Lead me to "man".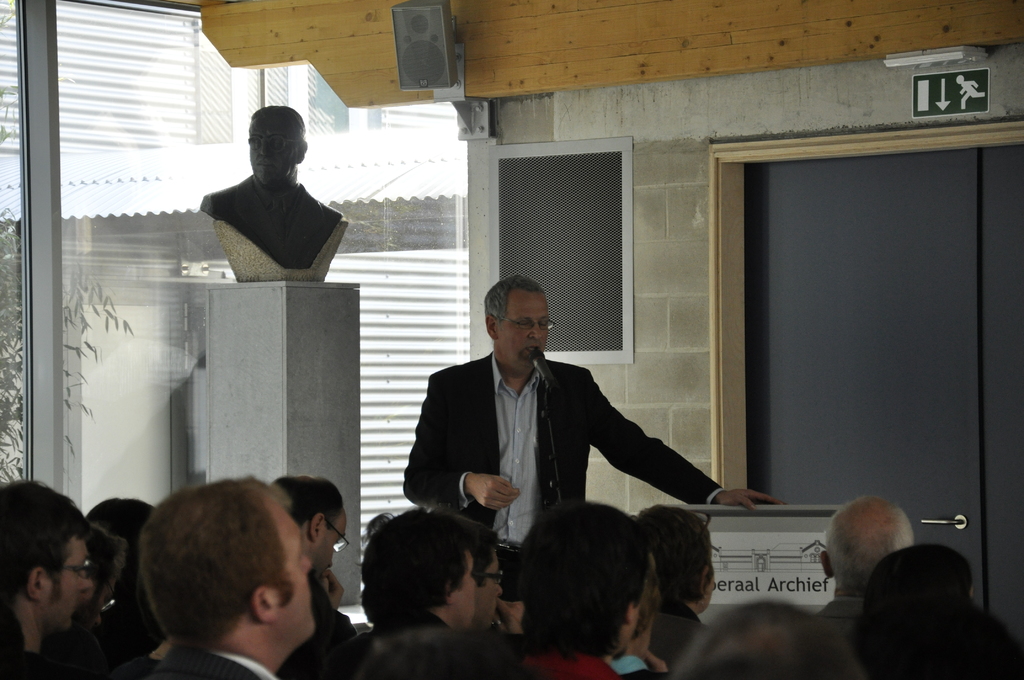
Lead to {"left": 400, "top": 293, "right": 700, "bottom": 612}.
